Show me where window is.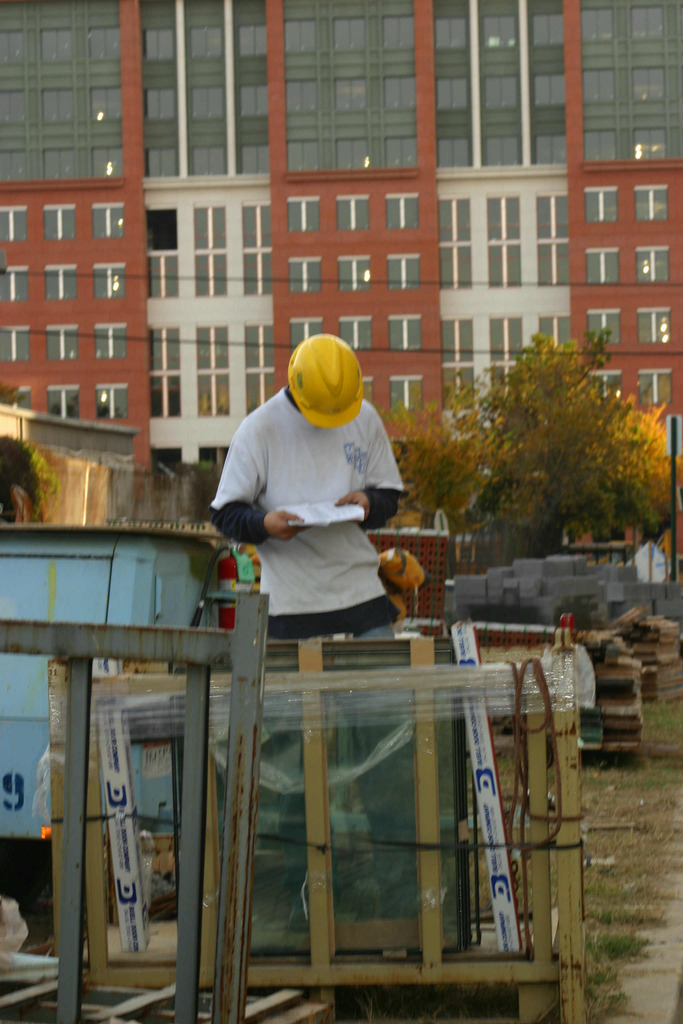
window is at pyautogui.locateOnScreen(334, 17, 365, 51).
